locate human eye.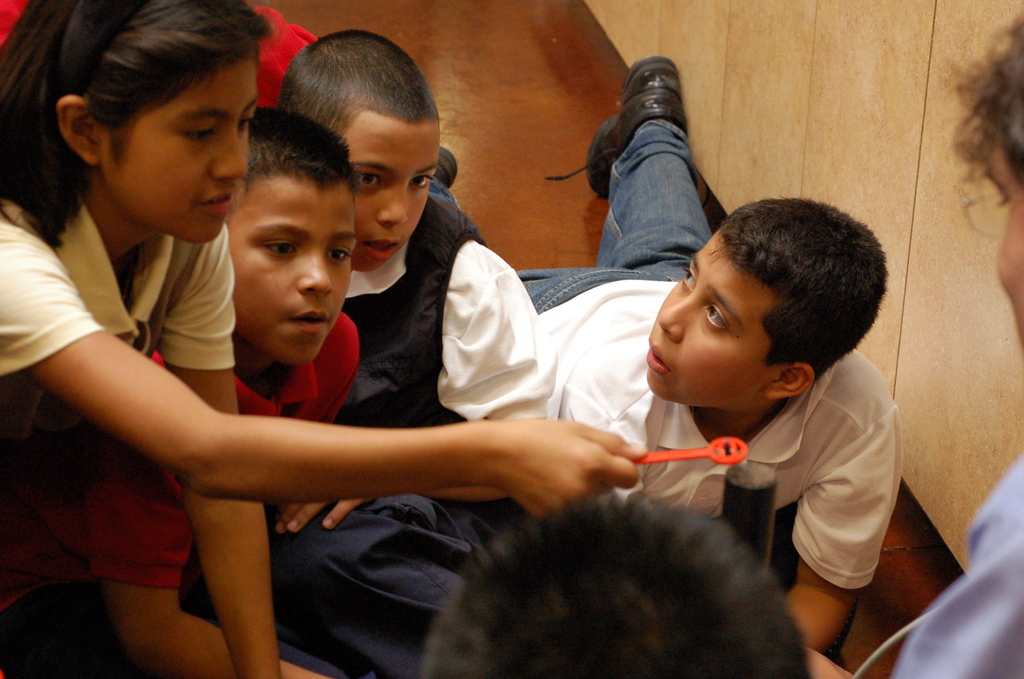
Bounding box: (x1=243, y1=115, x2=255, y2=133).
